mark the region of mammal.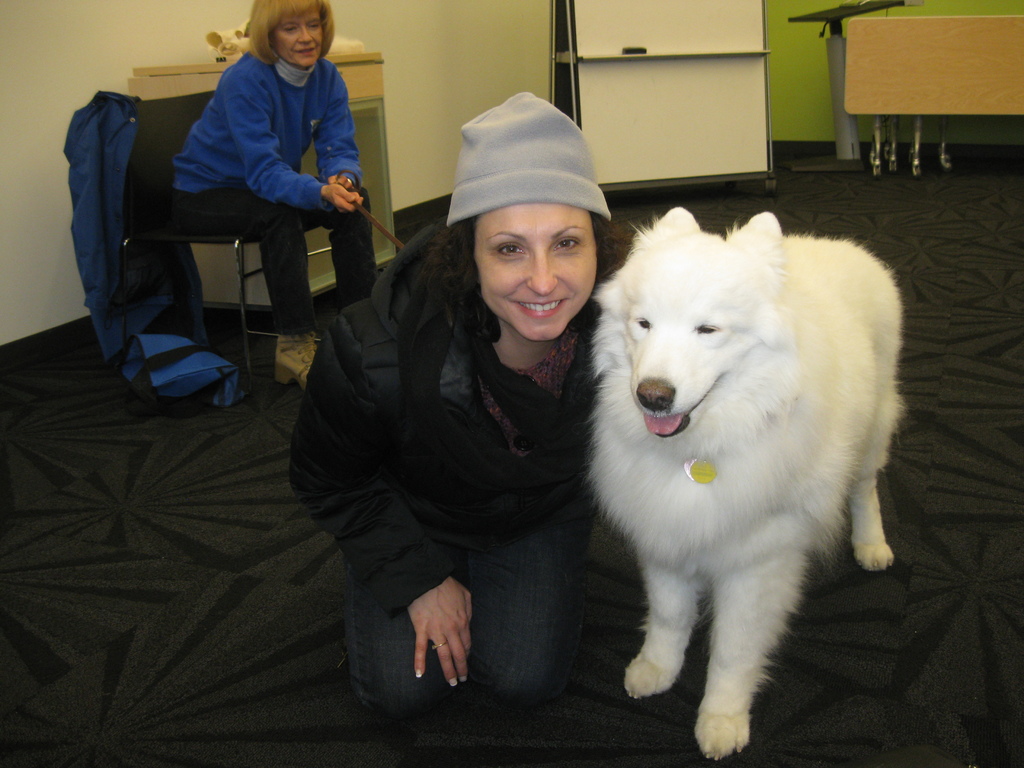
Region: (144, 0, 406, 415).
